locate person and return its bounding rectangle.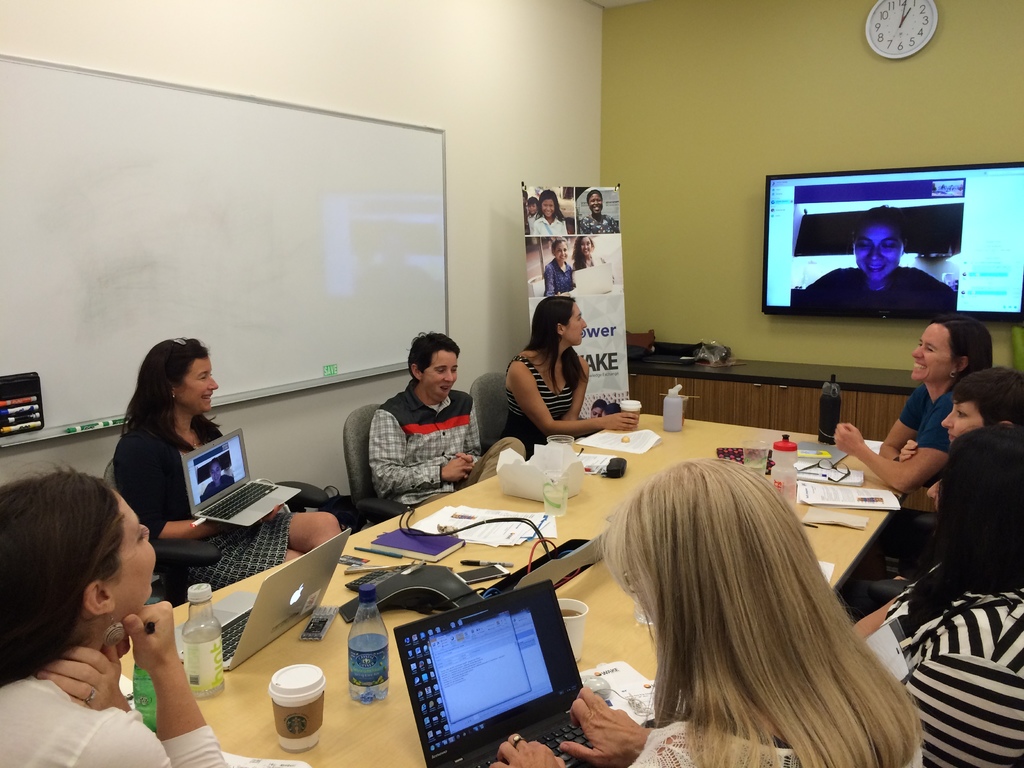
[104, 338, 339, 602].
